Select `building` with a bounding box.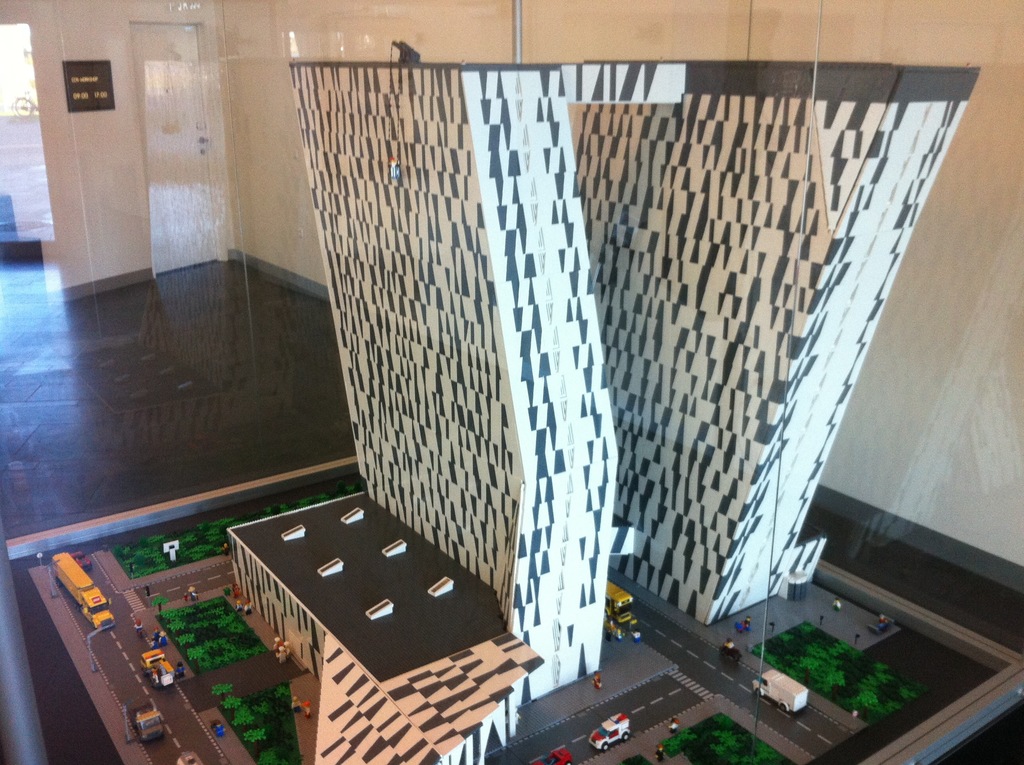
(0,0,1023,764).
